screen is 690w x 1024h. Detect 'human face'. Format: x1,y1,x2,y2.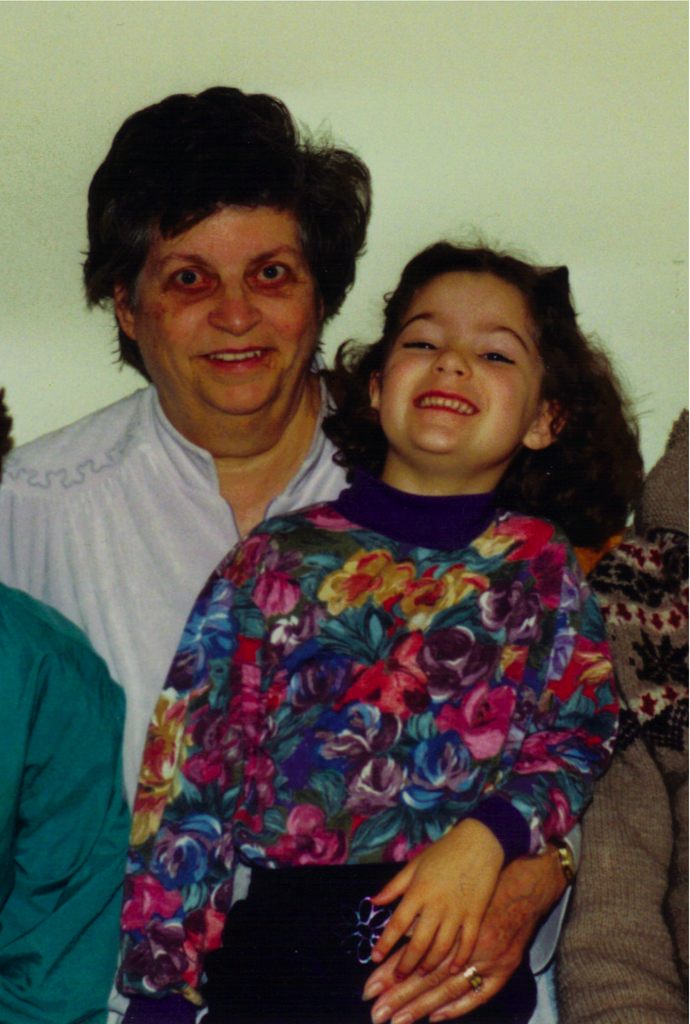
379,267,545,456.
